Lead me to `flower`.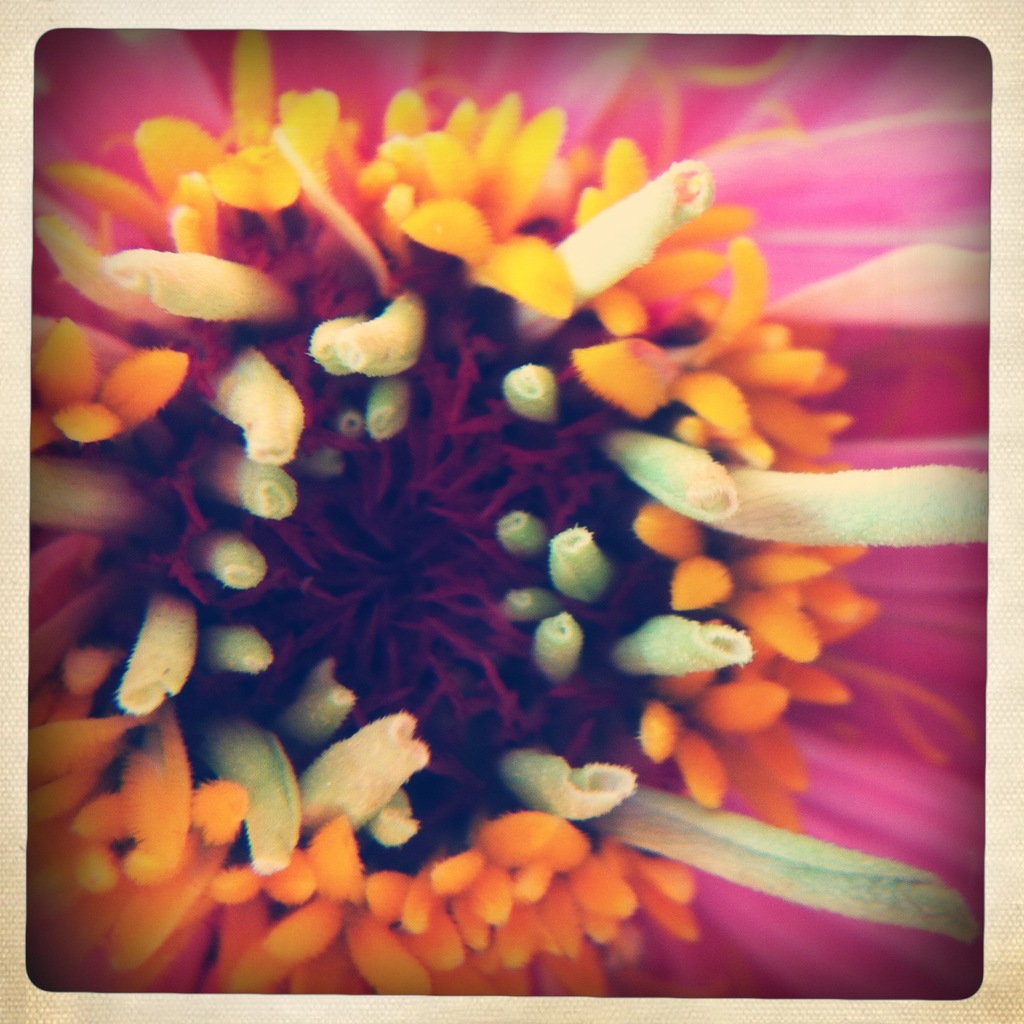
Lead to rect(64, 7, 963, 985).
